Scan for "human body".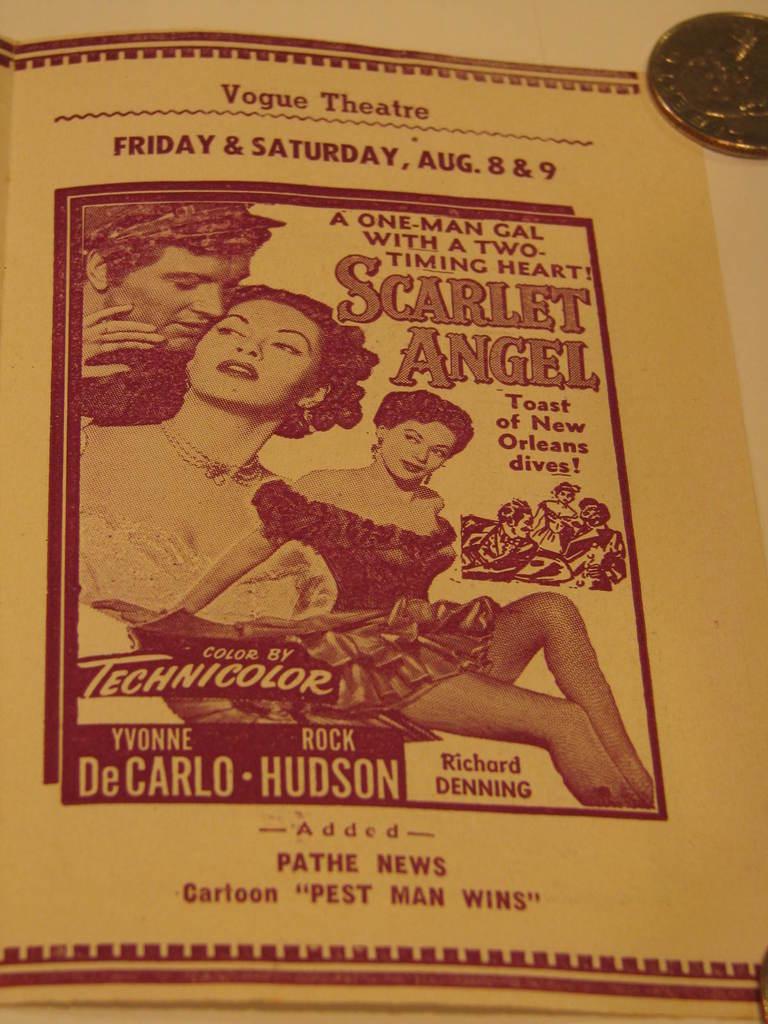
Scan result: l=74, t=192, r=288, b=430.
